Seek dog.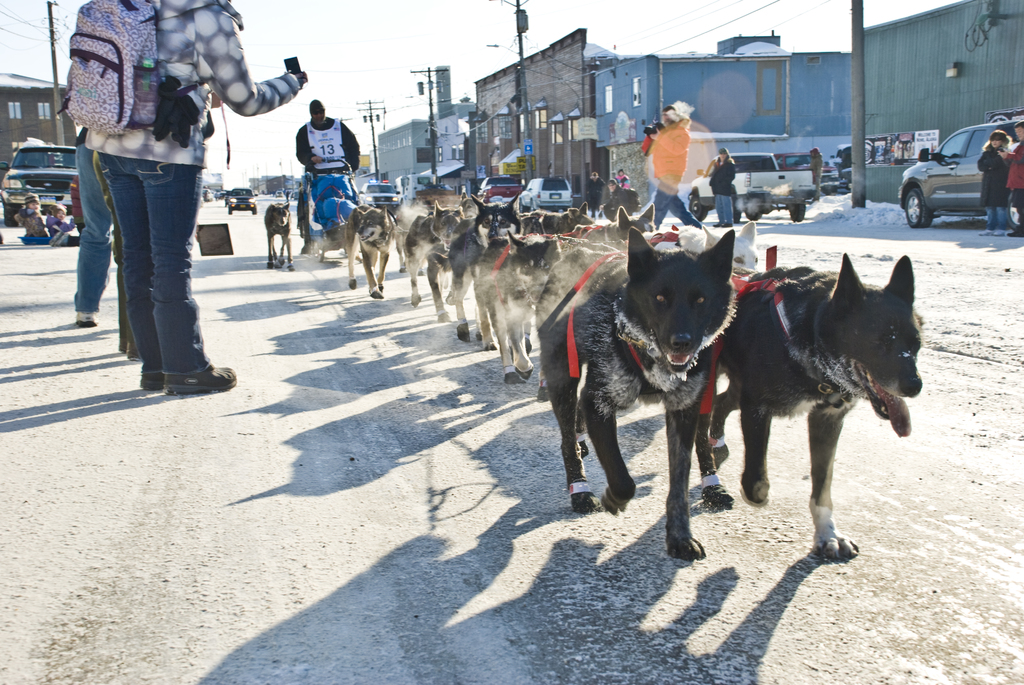
(264, 202, 296, 272).
